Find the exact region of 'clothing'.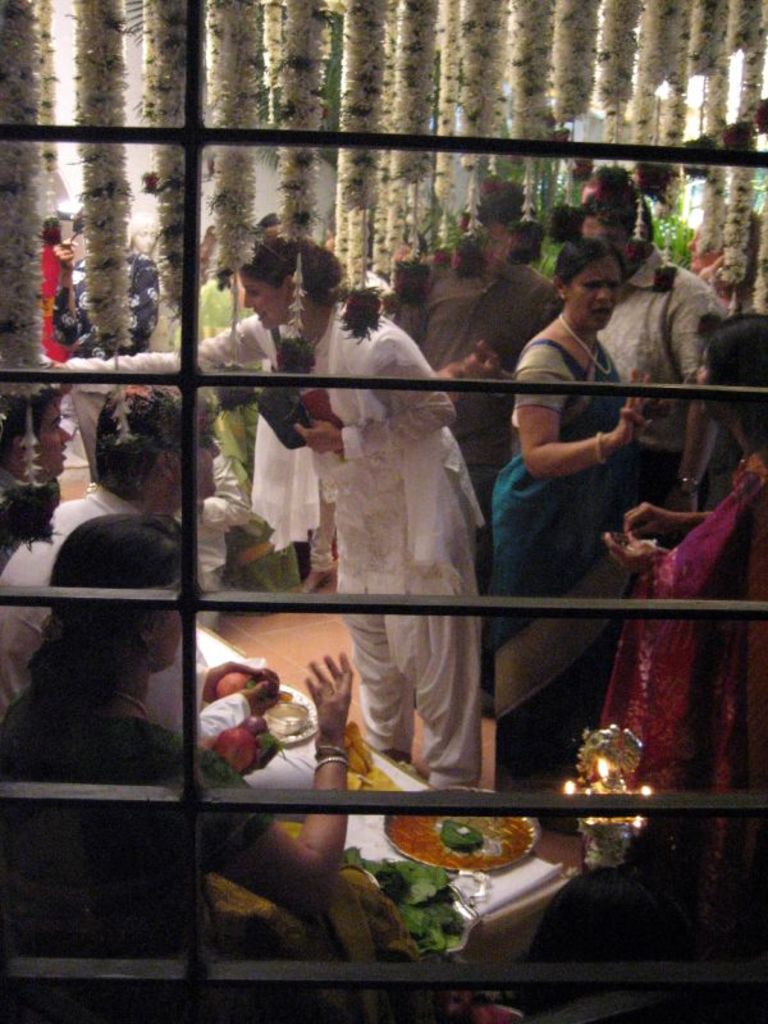
Exact region: box(49, 298, 488, 780).
